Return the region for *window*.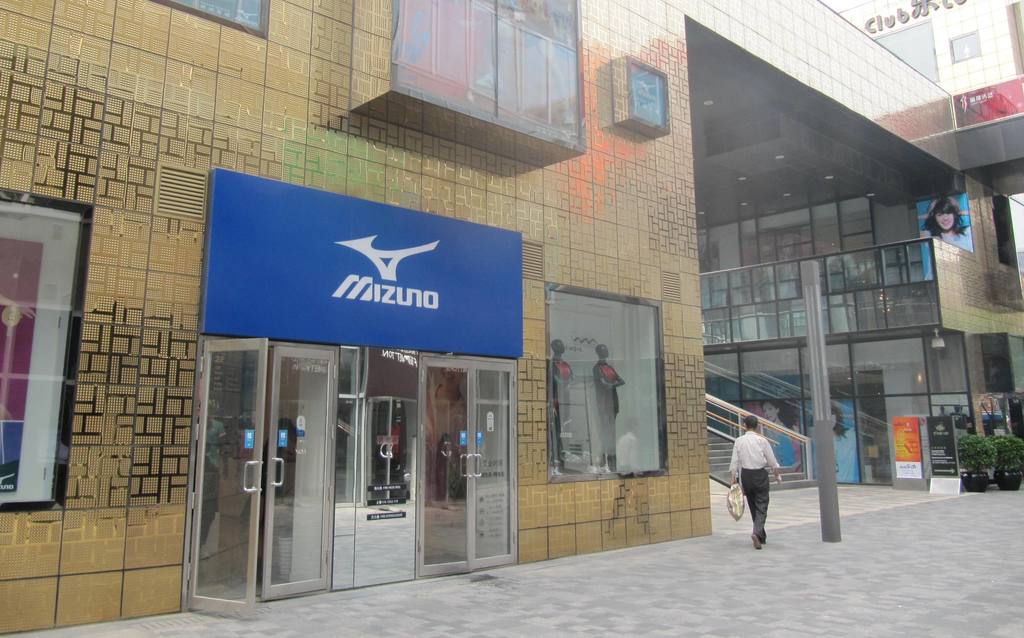
[x1=705, y1=98, x2=778, y2=154].
